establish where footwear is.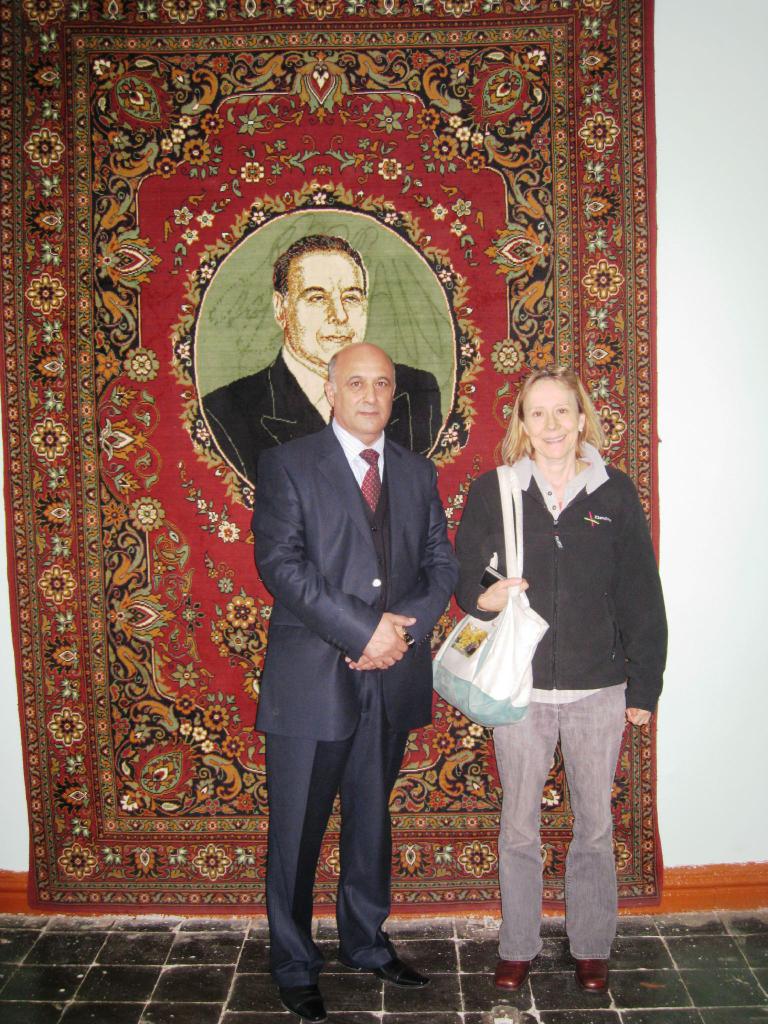
Established at l=579, t=959, r=612, b=997.
